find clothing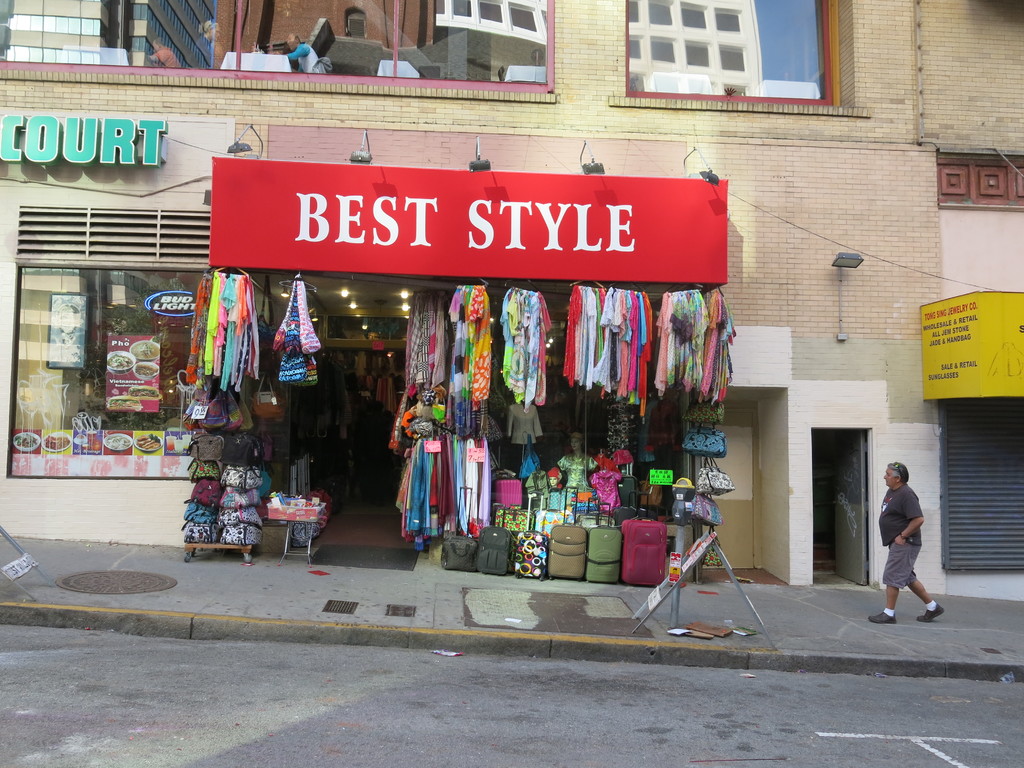
<region>397, 406, 474, 538</region>
